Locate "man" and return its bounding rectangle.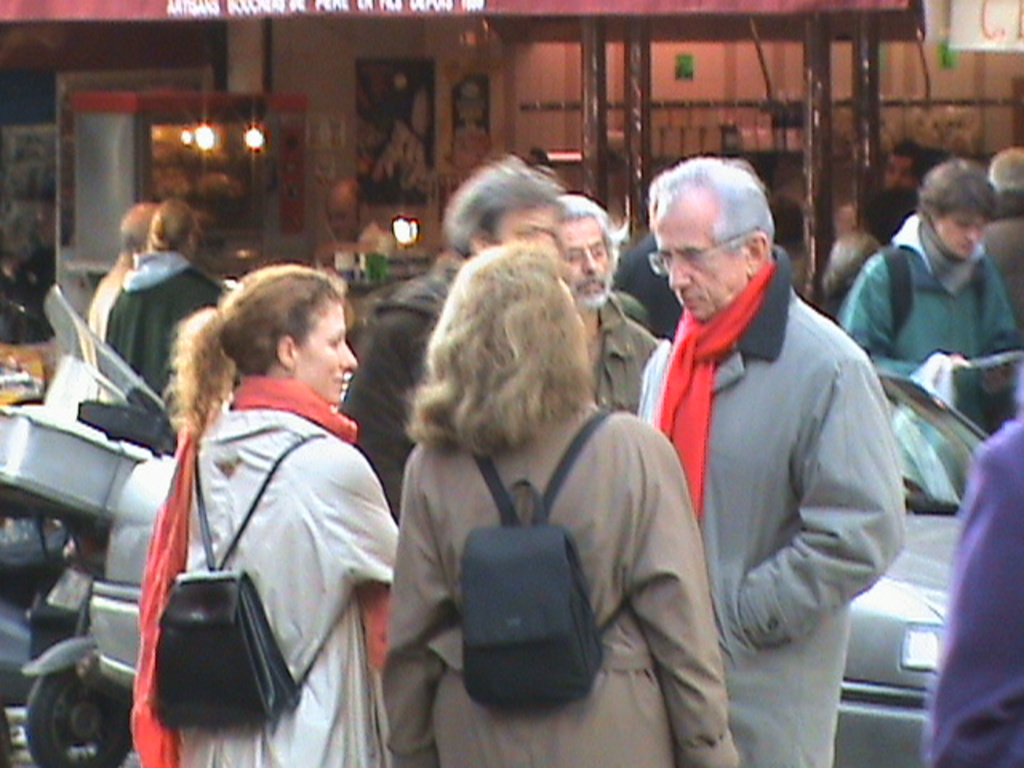
336 158 570 539.
